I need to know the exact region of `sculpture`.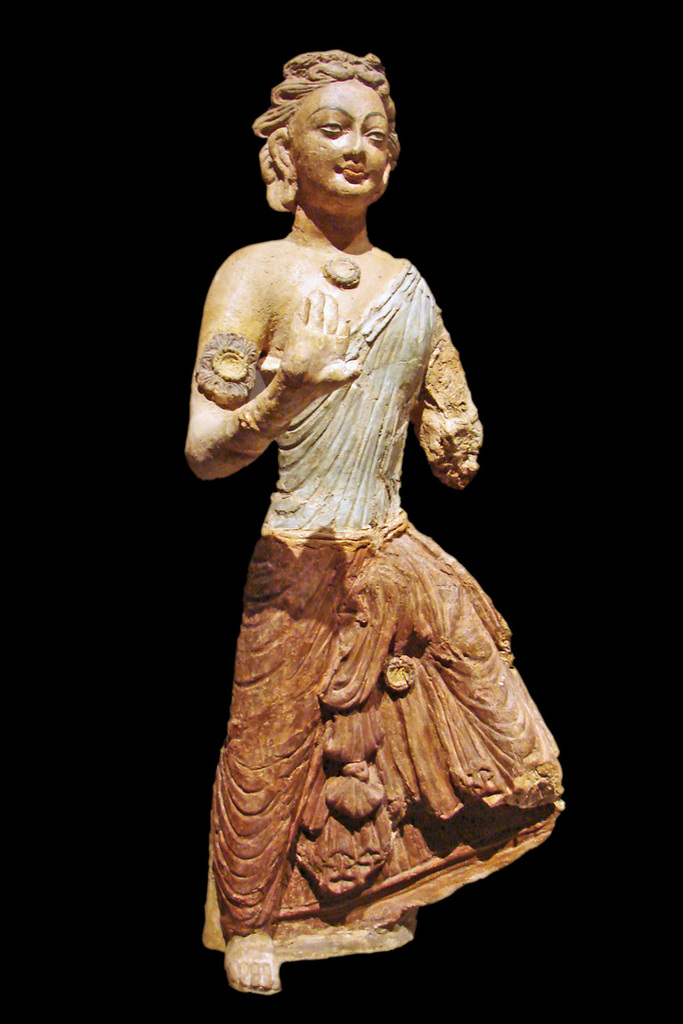
Region: {"left": 164, "top": 47, "right": 575, "bottom": 1015}.
